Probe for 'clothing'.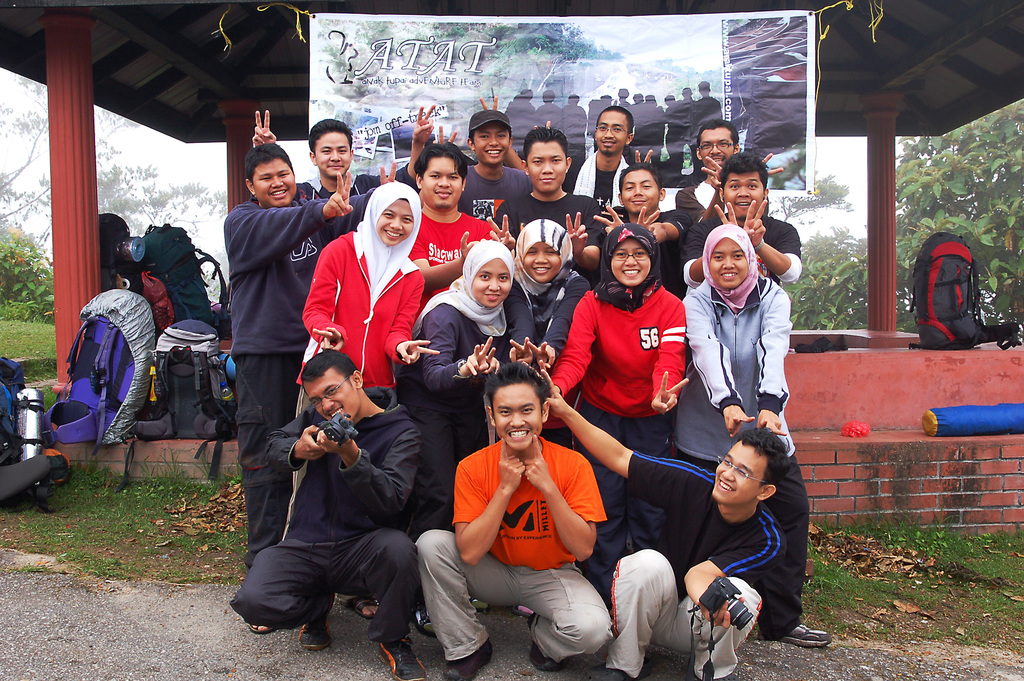
Probe result: [682,279,795,451].
